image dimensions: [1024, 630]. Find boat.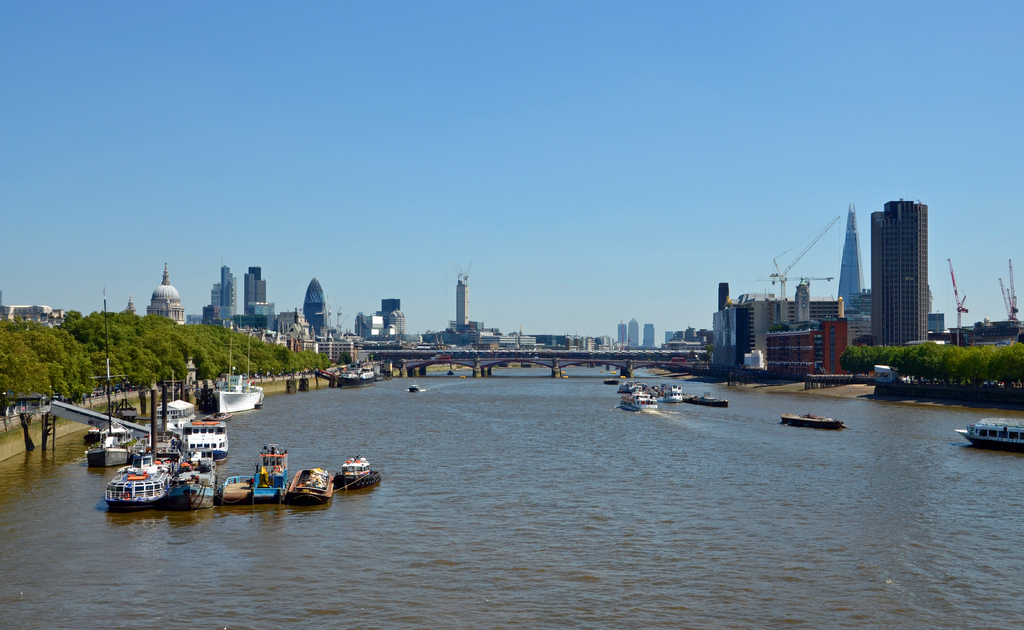
l=145, t=396, r=195, b=430.
